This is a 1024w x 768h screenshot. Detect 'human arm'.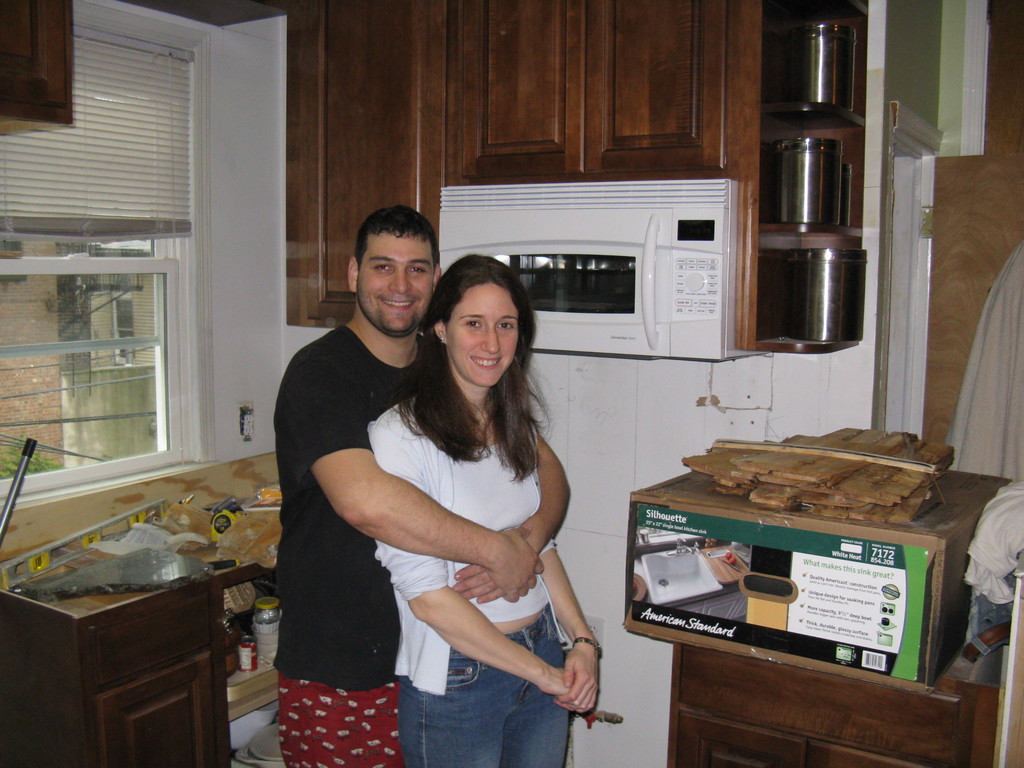
(x1=282, y1=357, x2=551, y2=609).
